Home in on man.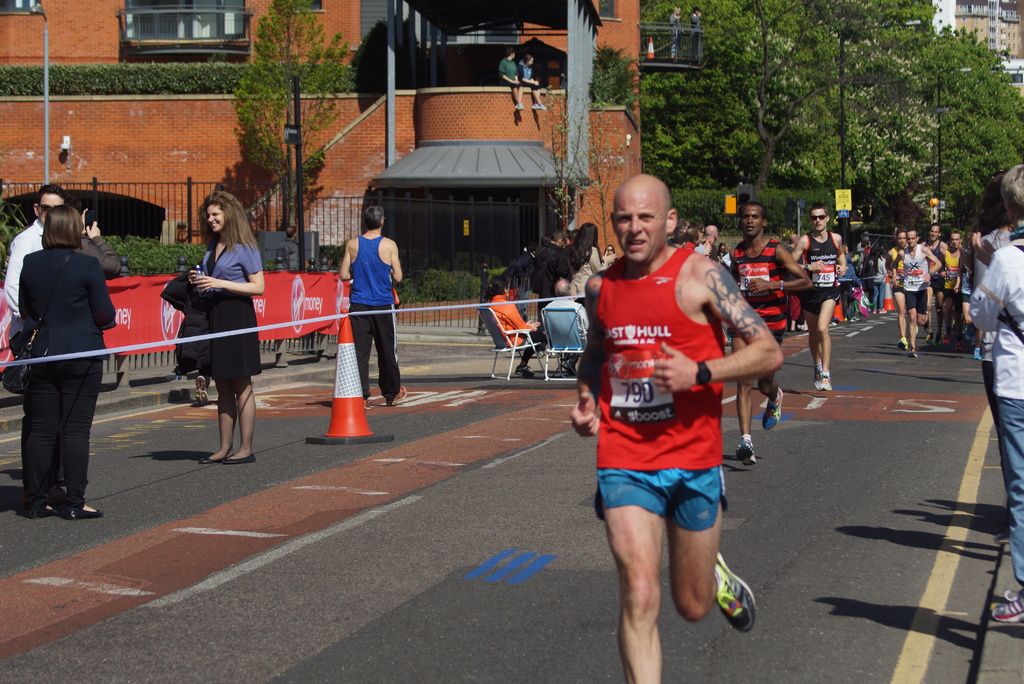
Homed in at <bbox>781, 201, 850, 392</bbox>.
